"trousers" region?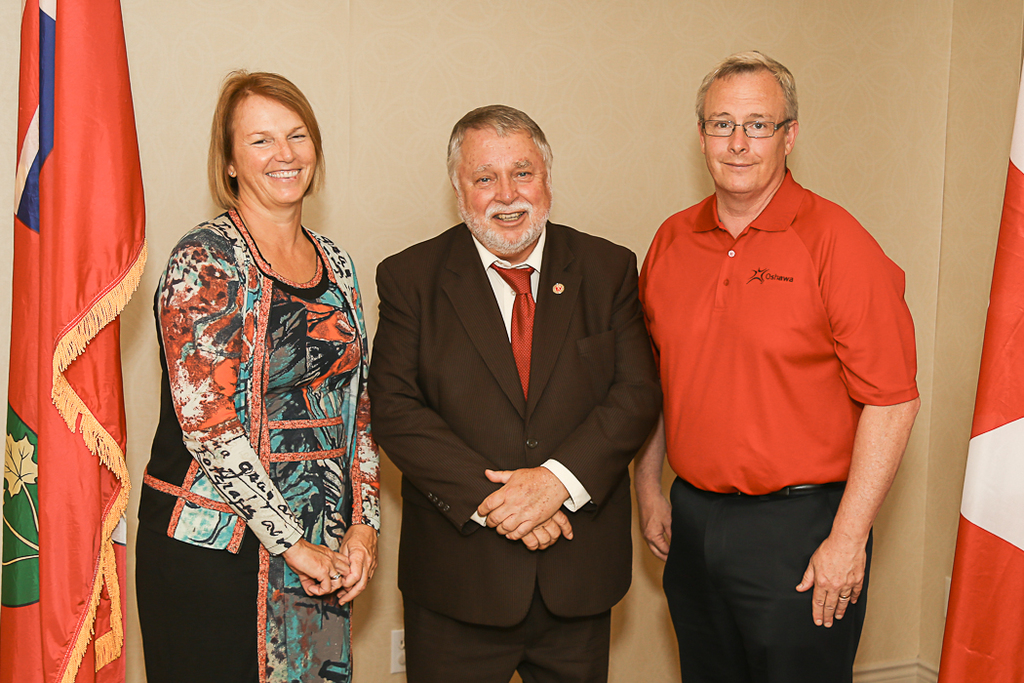
rect(400, 587, 619, 681)
